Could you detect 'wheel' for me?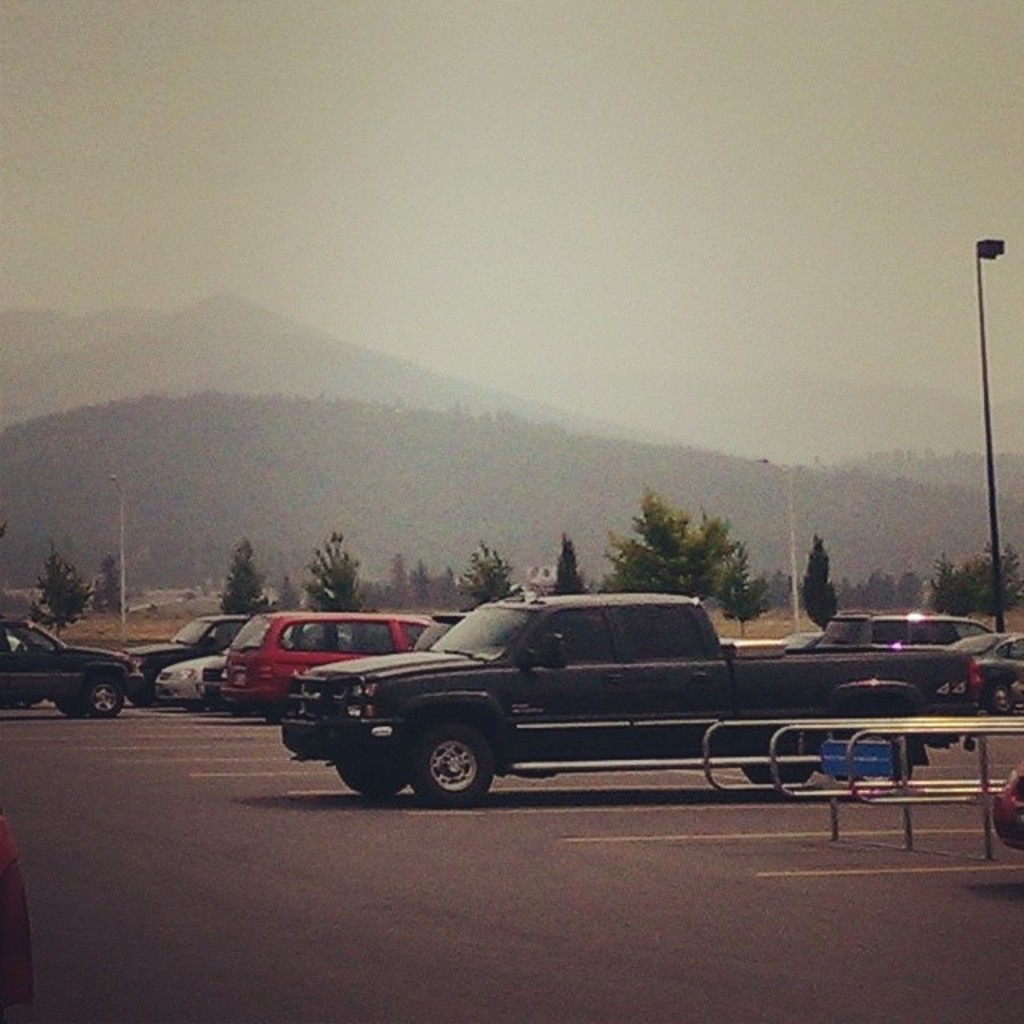
Detection result: x1=86, y1=675, x2=122, y2=717.
